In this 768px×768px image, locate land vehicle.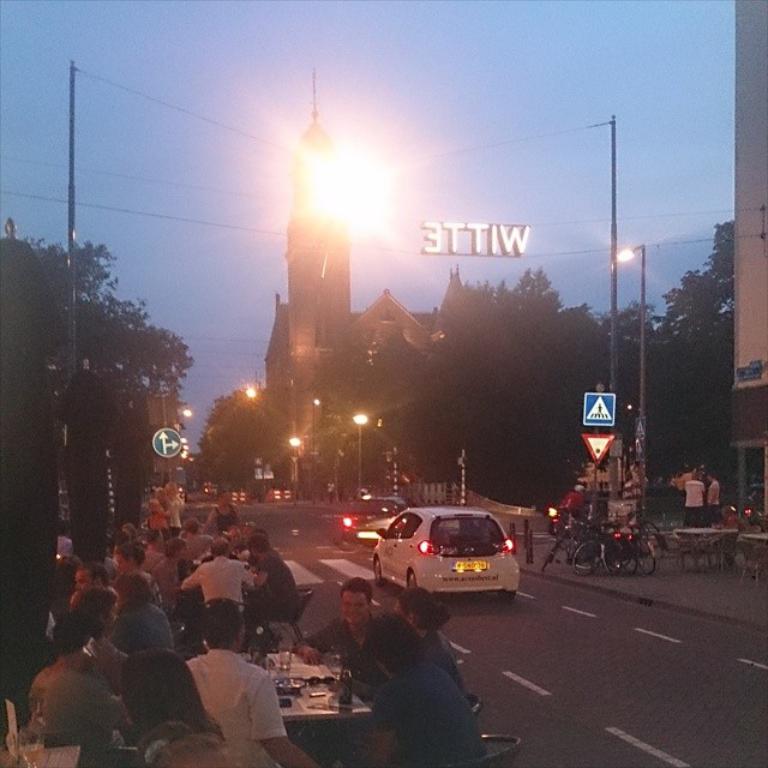
Bounding box: bbox=[728, 478, 763, 527].
